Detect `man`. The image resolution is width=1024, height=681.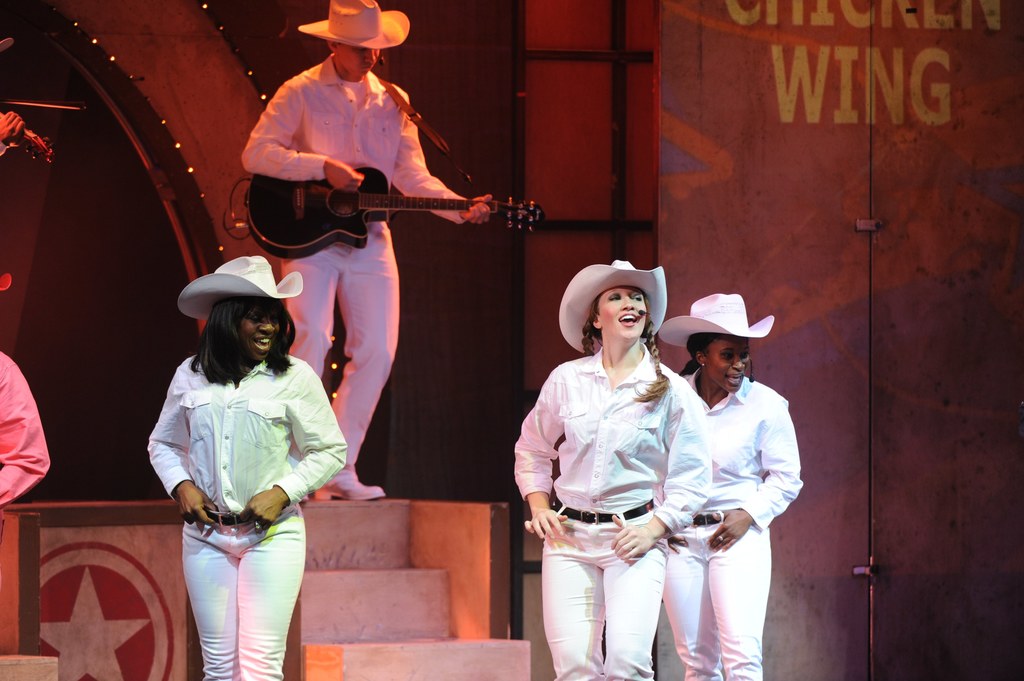
239/0/500/509.
